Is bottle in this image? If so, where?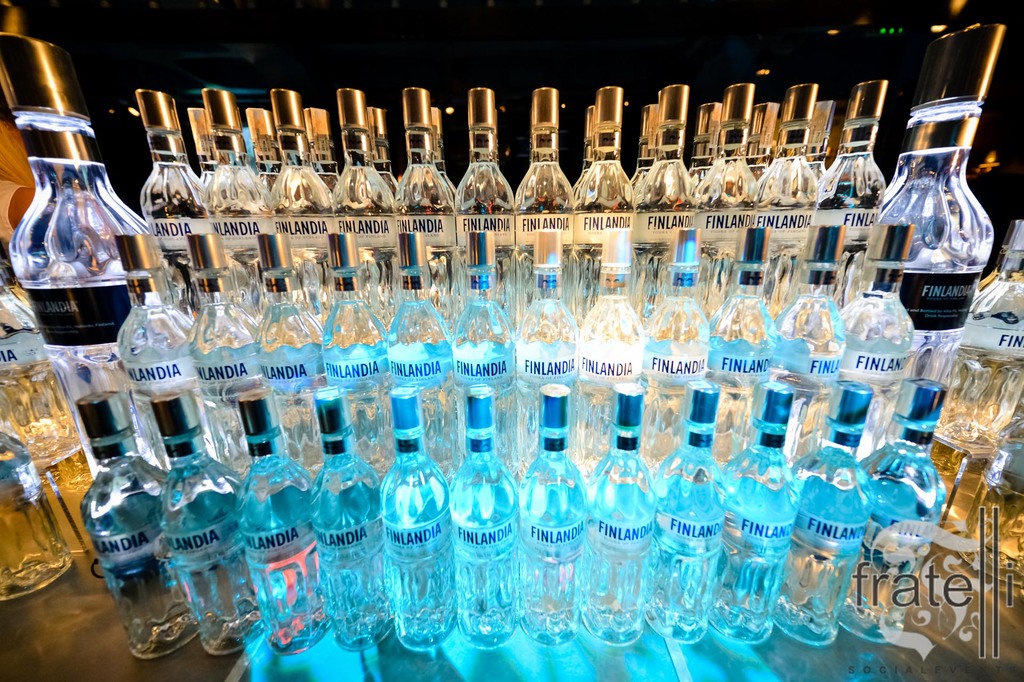
Yes, at locate(819, 100, 838, 182).
